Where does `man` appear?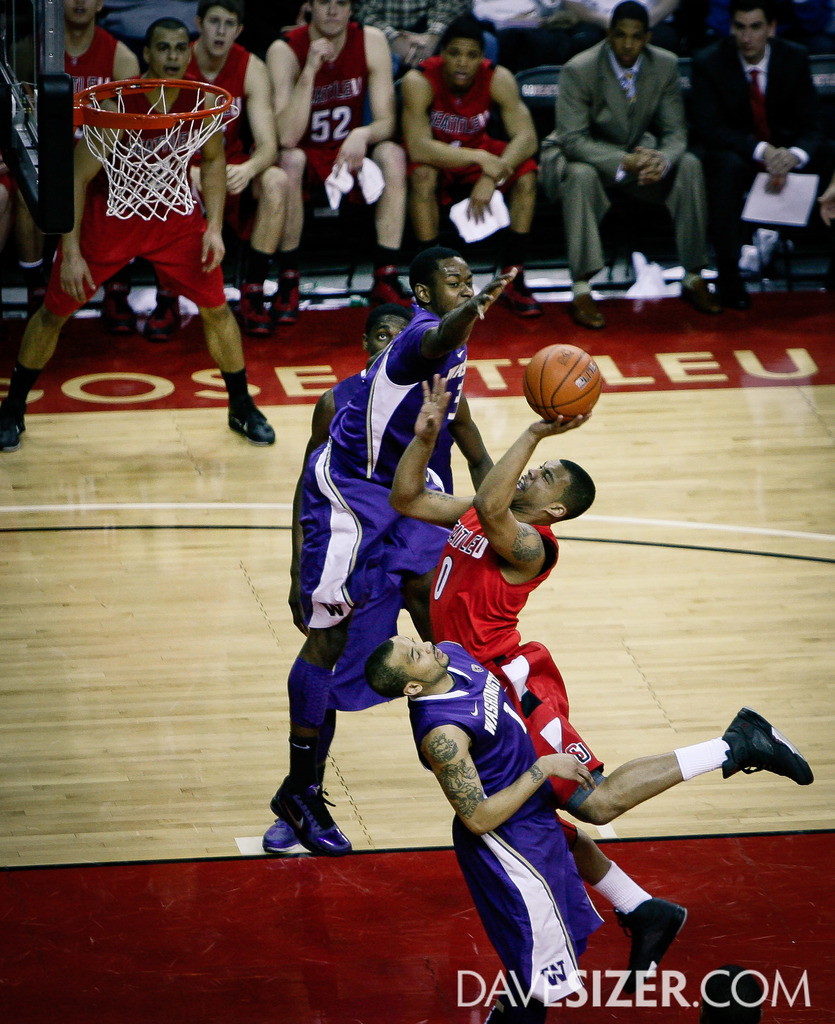
Appears at box(385, 371, 816, 996).
